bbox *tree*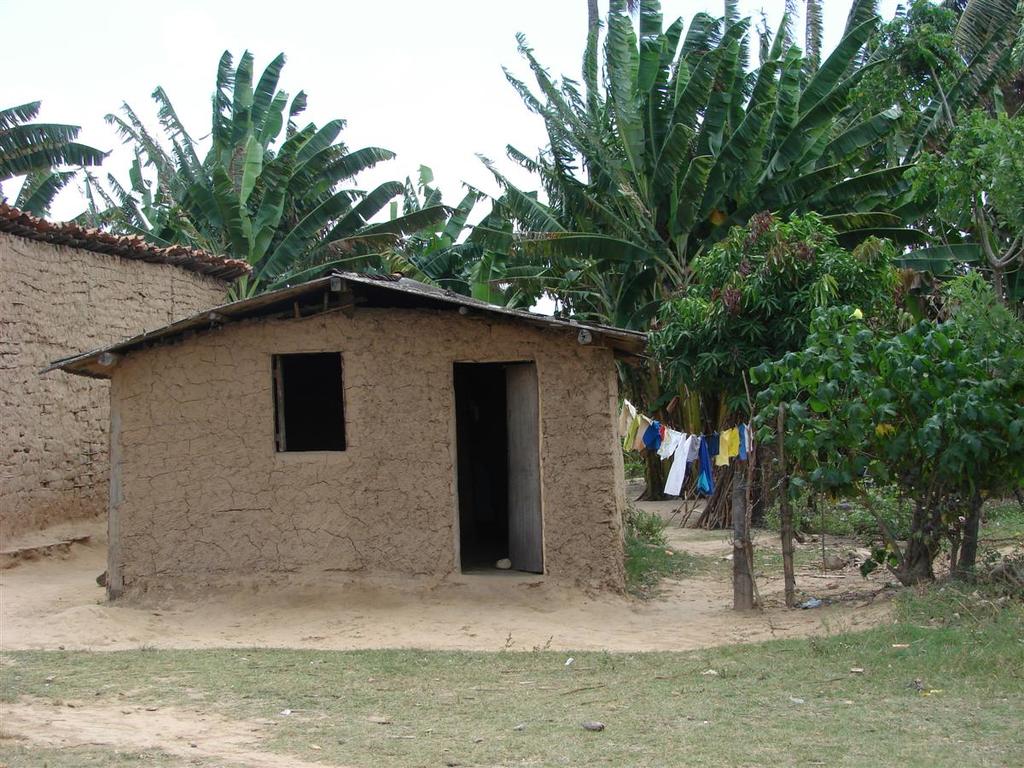
region(637, 207, 919, 619)
